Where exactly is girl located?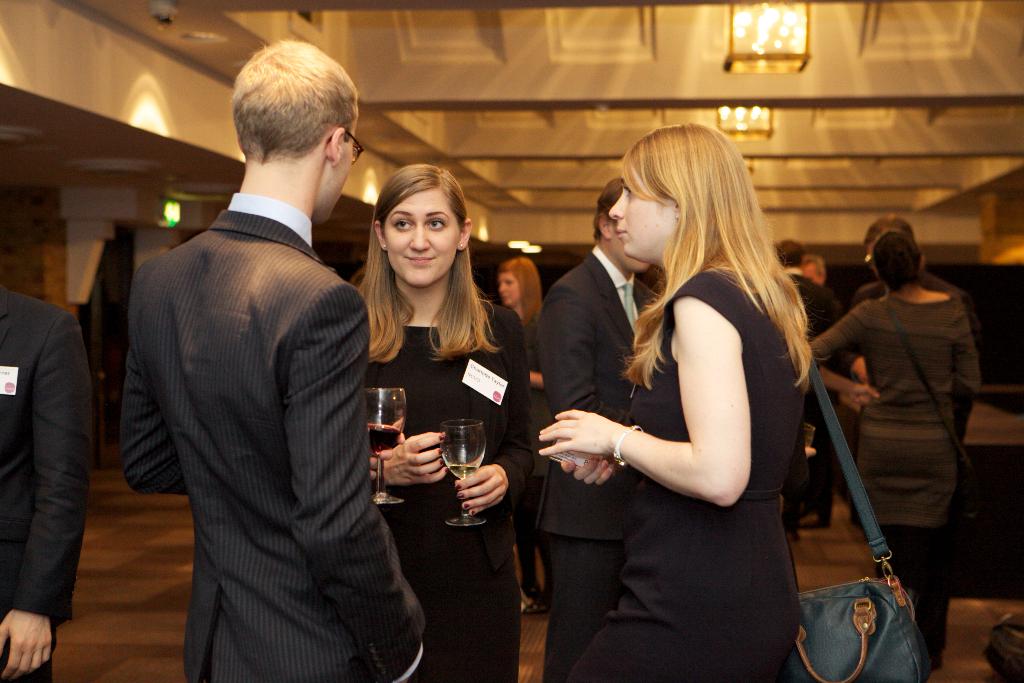
Its bounding box is [355,165,527,672].
